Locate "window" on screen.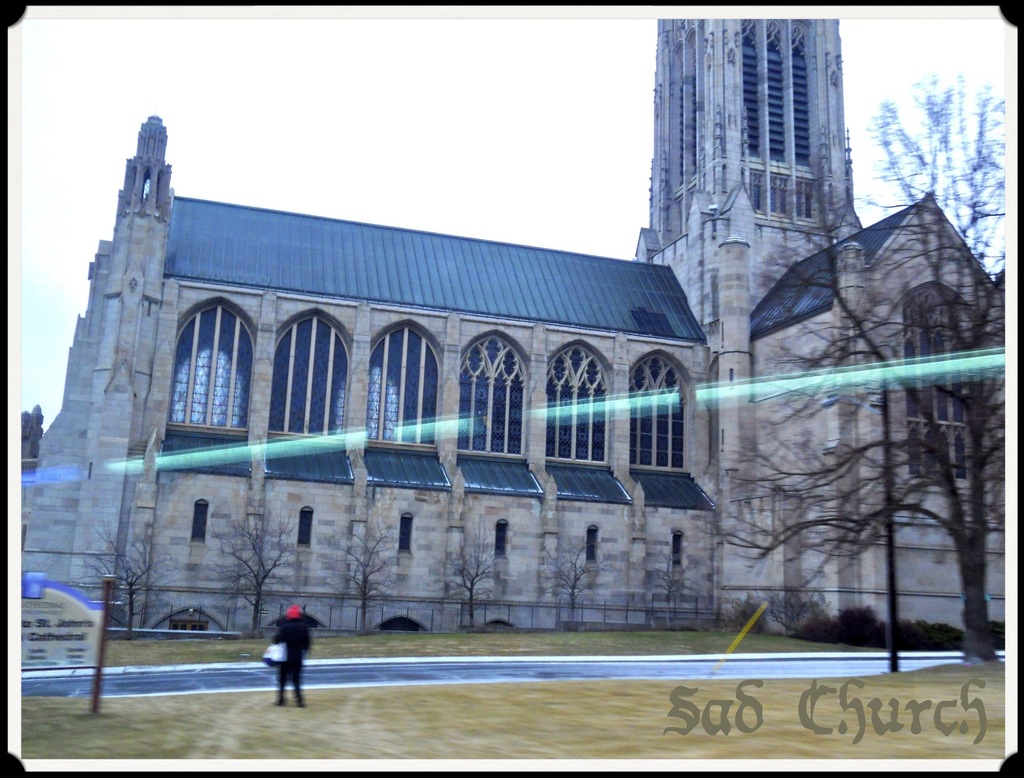
On screen at 542 338 612 474.
